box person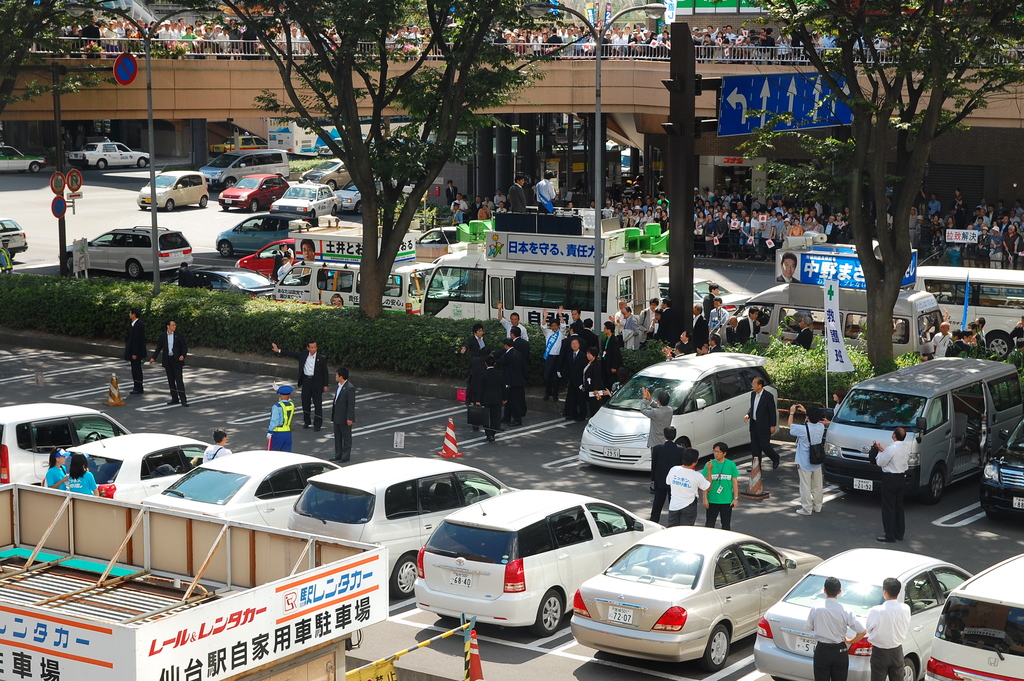
[x1=649, y1=423, x2=684, y2=527]
